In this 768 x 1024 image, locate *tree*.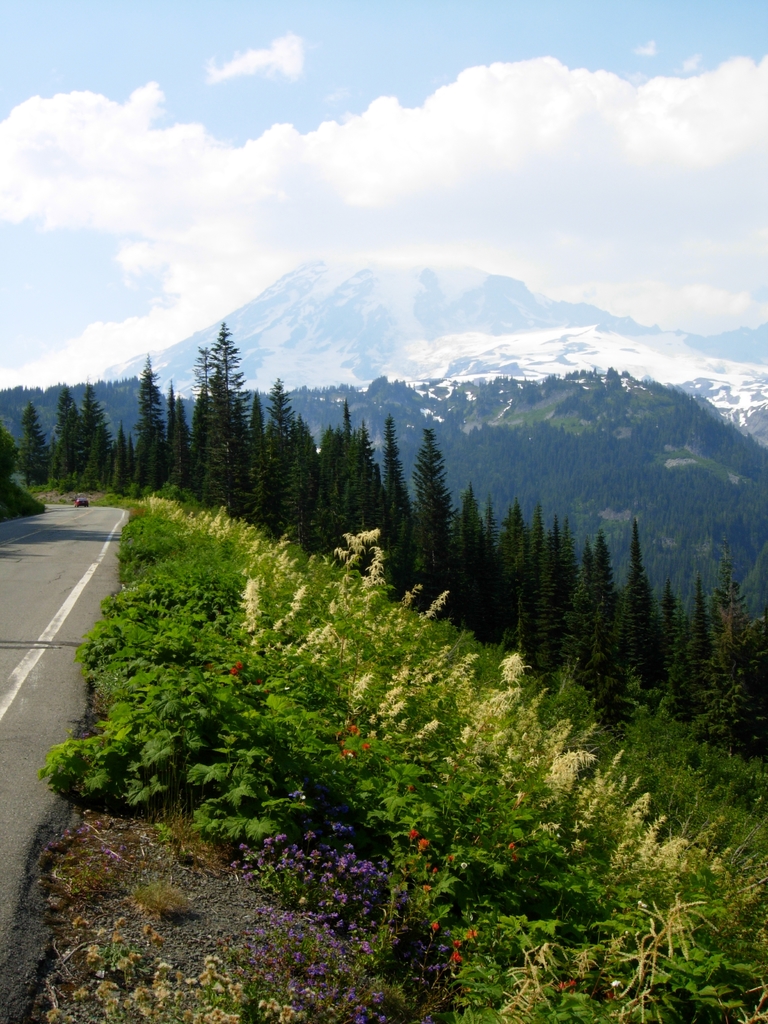
Bounding box: bbox=(396, 413, 467, 543).
